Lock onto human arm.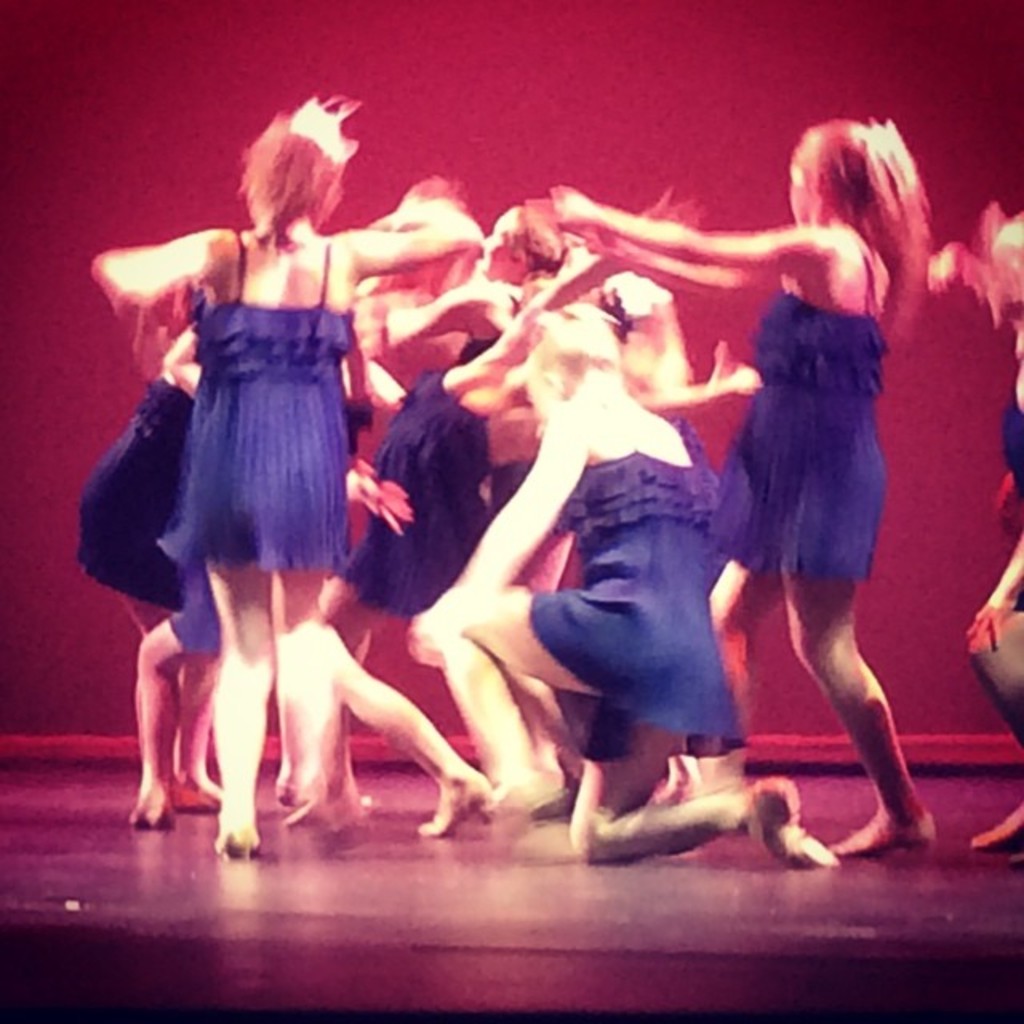
Locked: [x1=338, y1=216, x2=478, y2=274].
